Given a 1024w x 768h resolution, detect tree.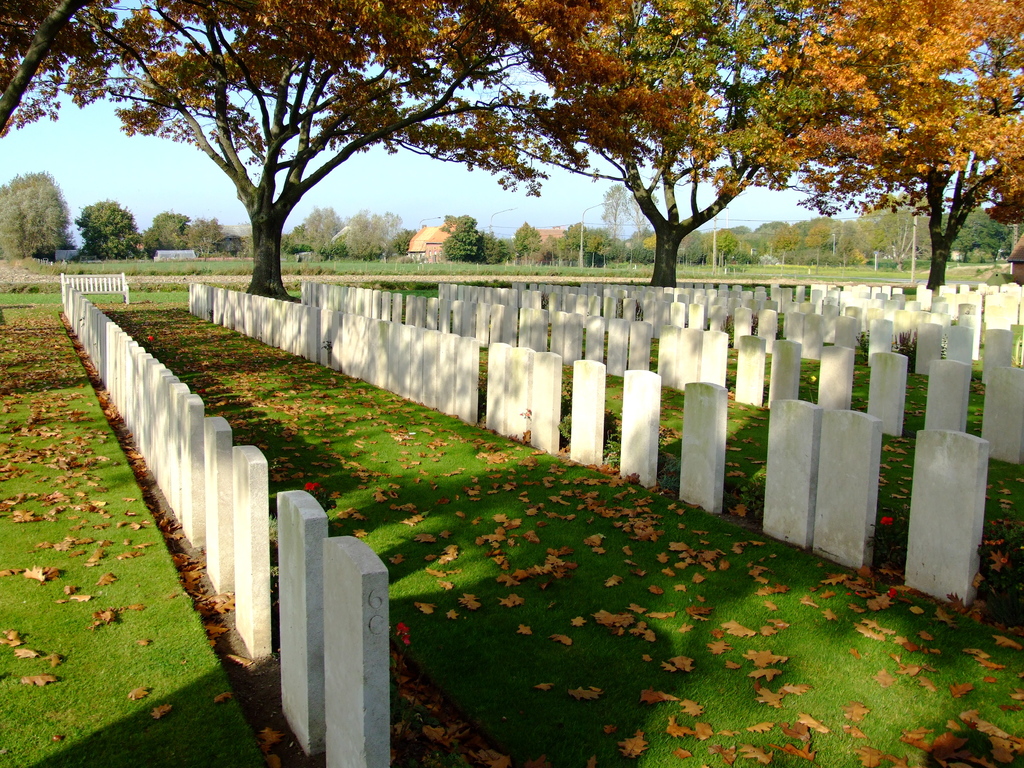
(0,164,77,264).
